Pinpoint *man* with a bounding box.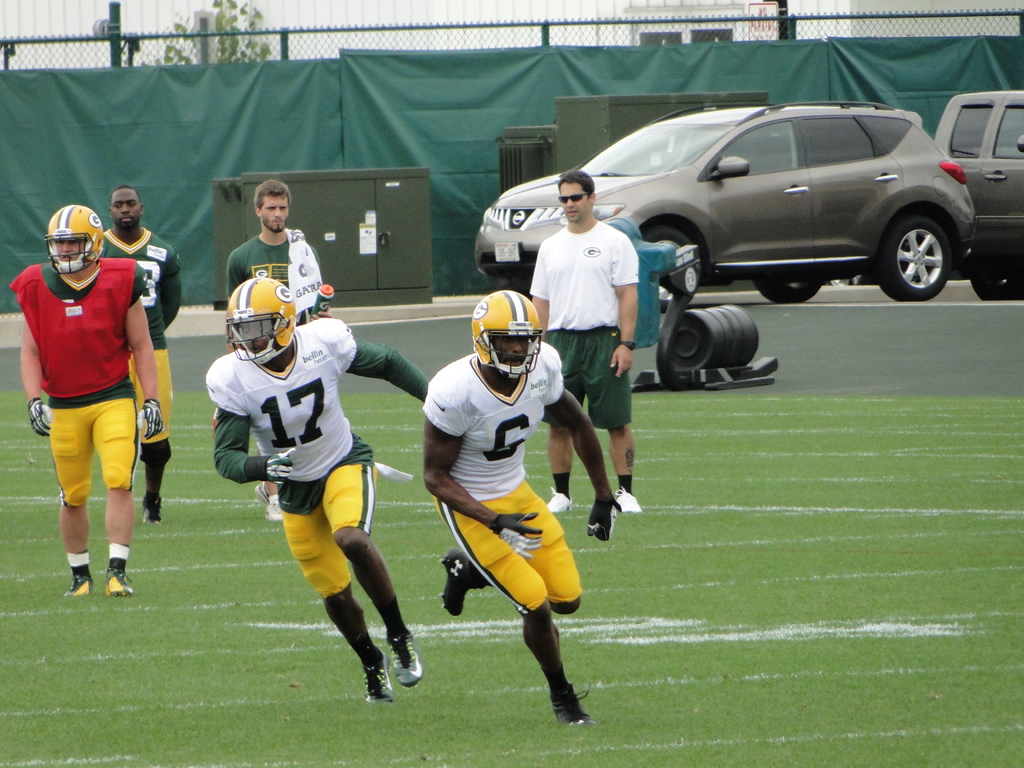
89 184 180 531.
